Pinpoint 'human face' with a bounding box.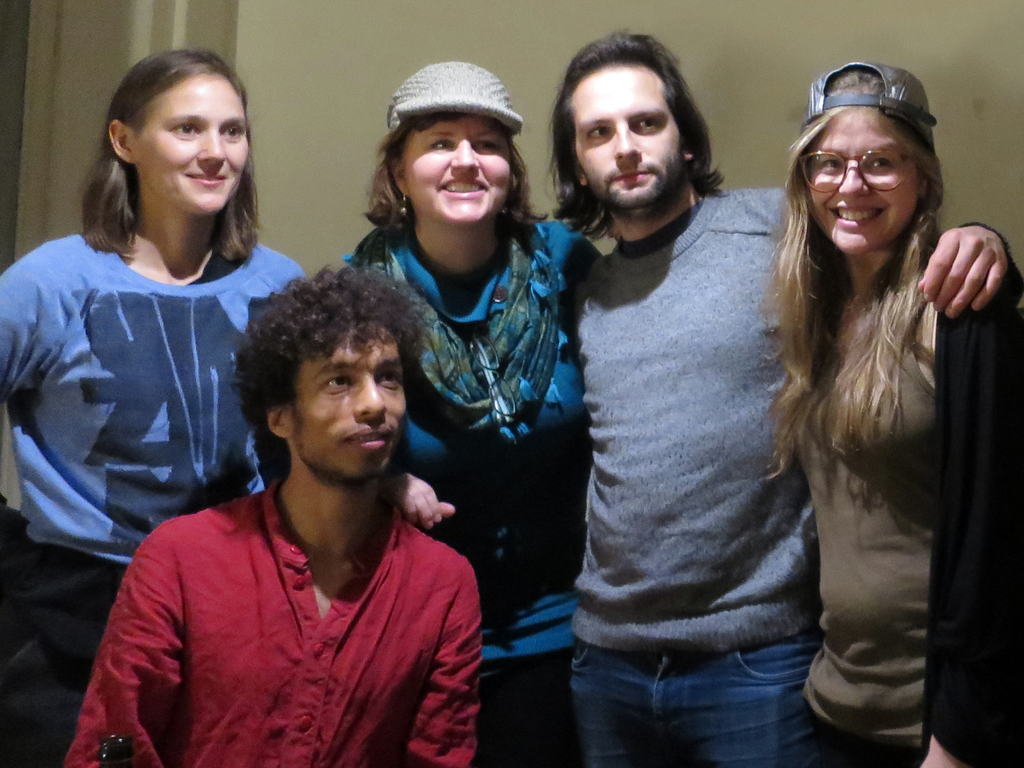
806, 108, 919, 254.
